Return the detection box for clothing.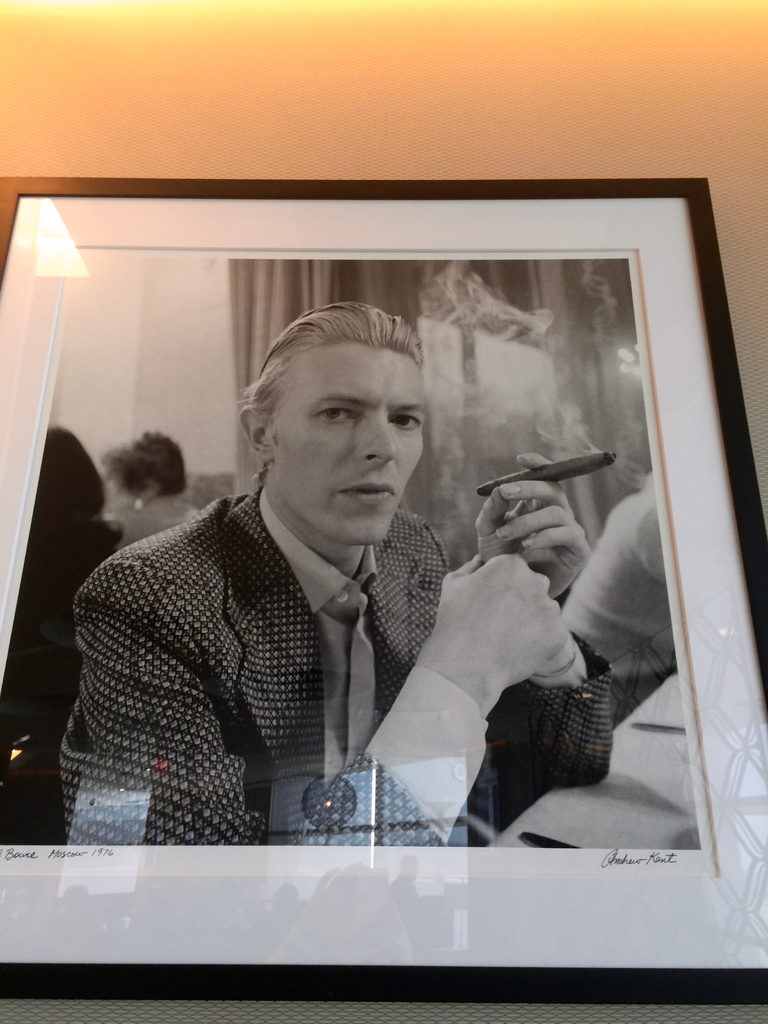
Rect(72, 494, 632, 852).
